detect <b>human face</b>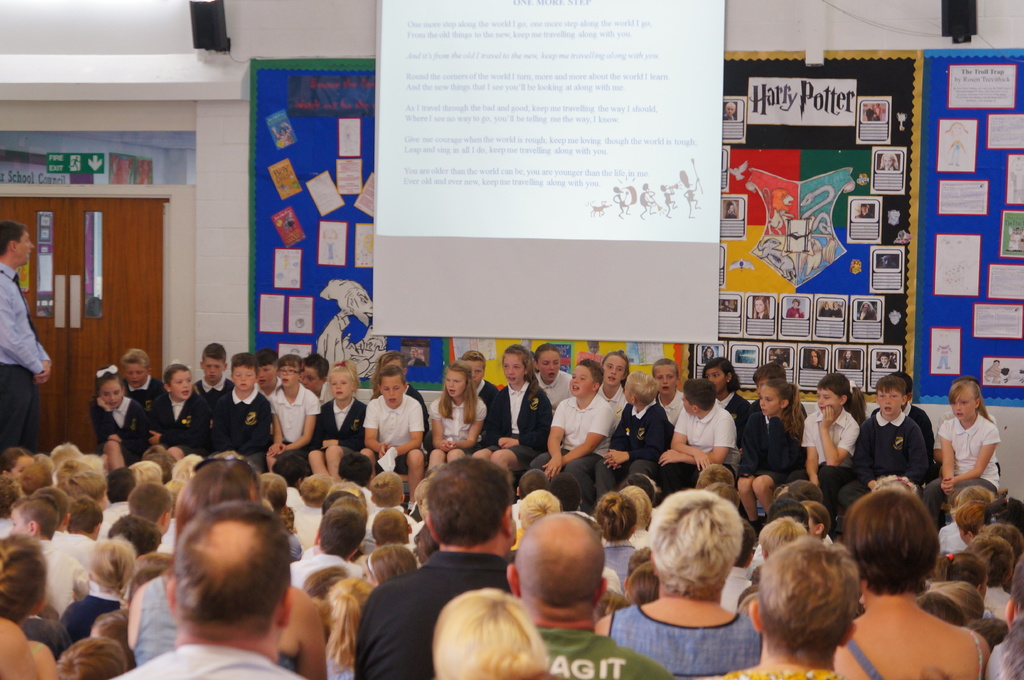
crop(171, 369, 192, 400)
